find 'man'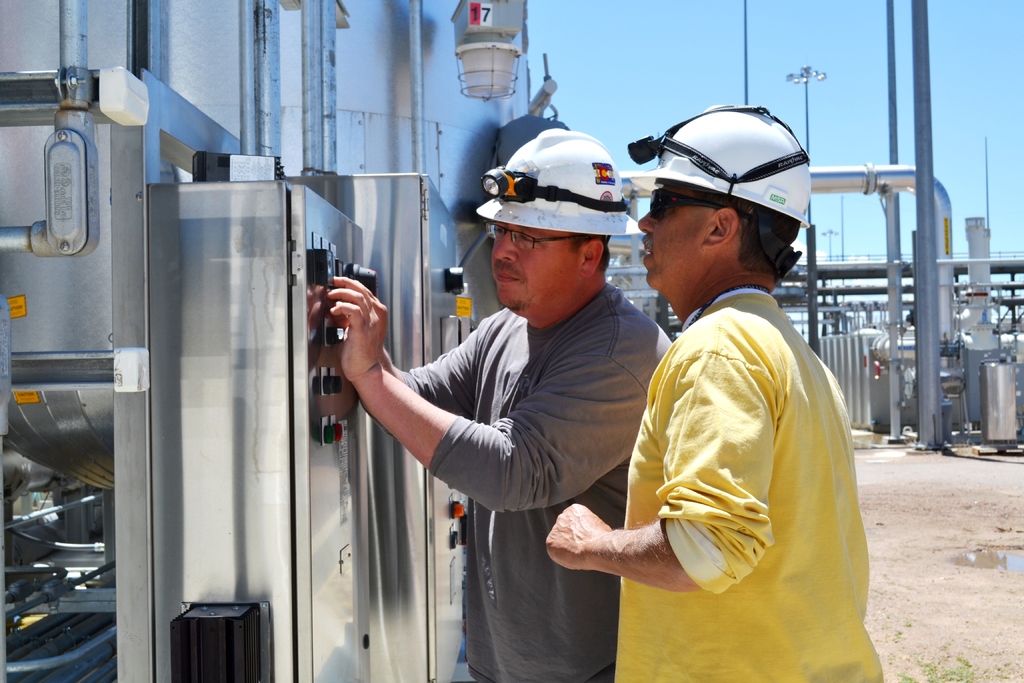
x1=324, y1=124, x2=676, y2=682
